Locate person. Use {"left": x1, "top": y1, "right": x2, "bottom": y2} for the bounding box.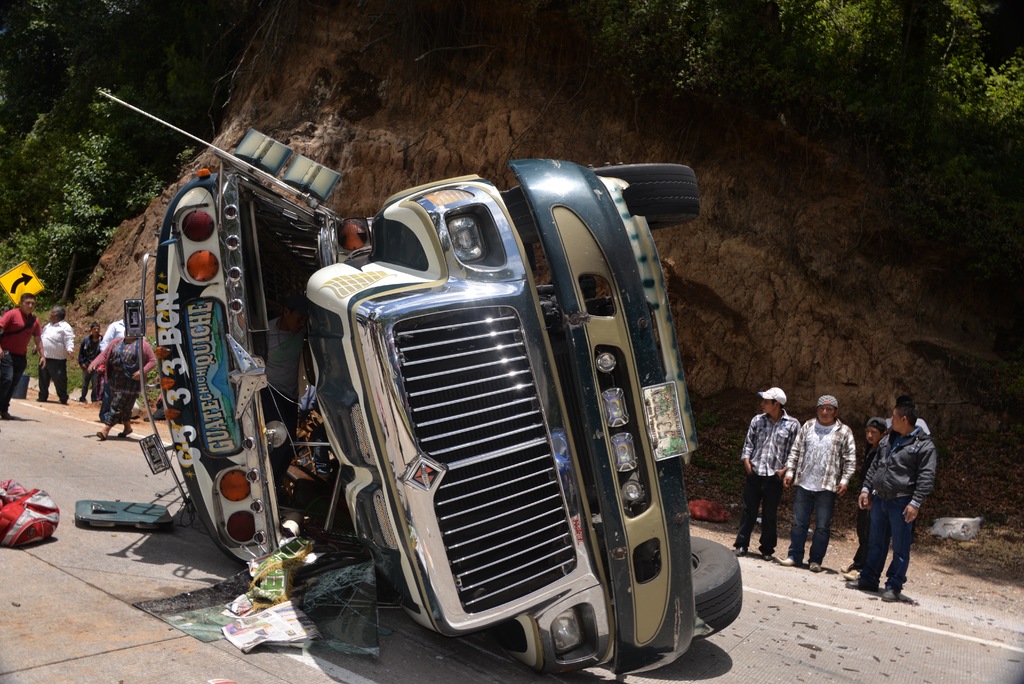
{"left": 733, "top": 387, "right": 801, "bottom": 560}.
